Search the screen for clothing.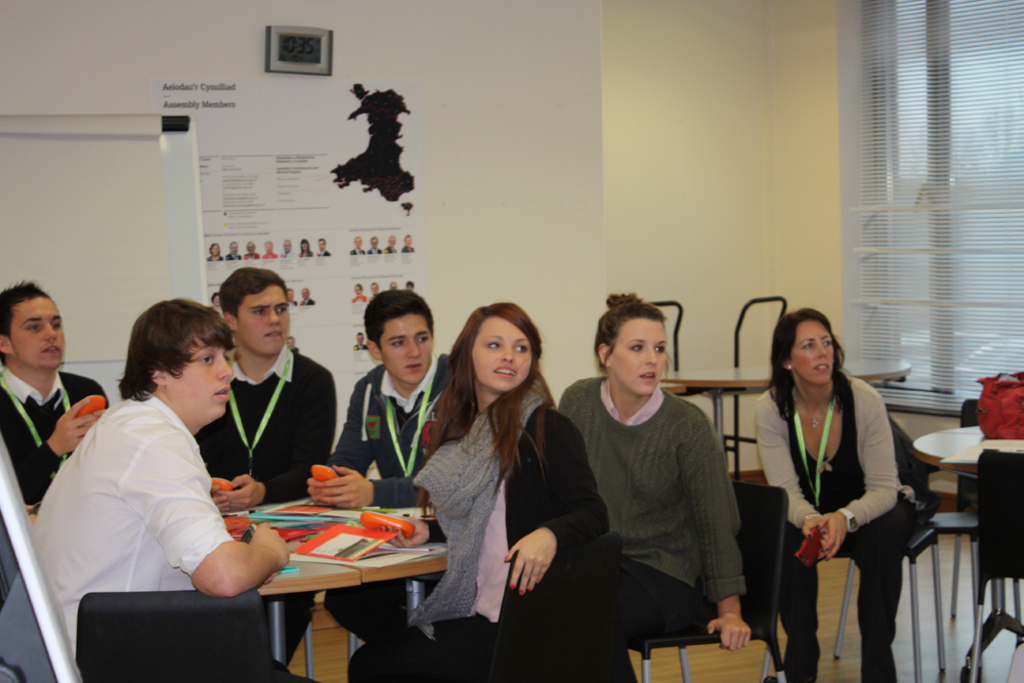
Found at [x1=0, y1=389, x2=239, y2=682].
